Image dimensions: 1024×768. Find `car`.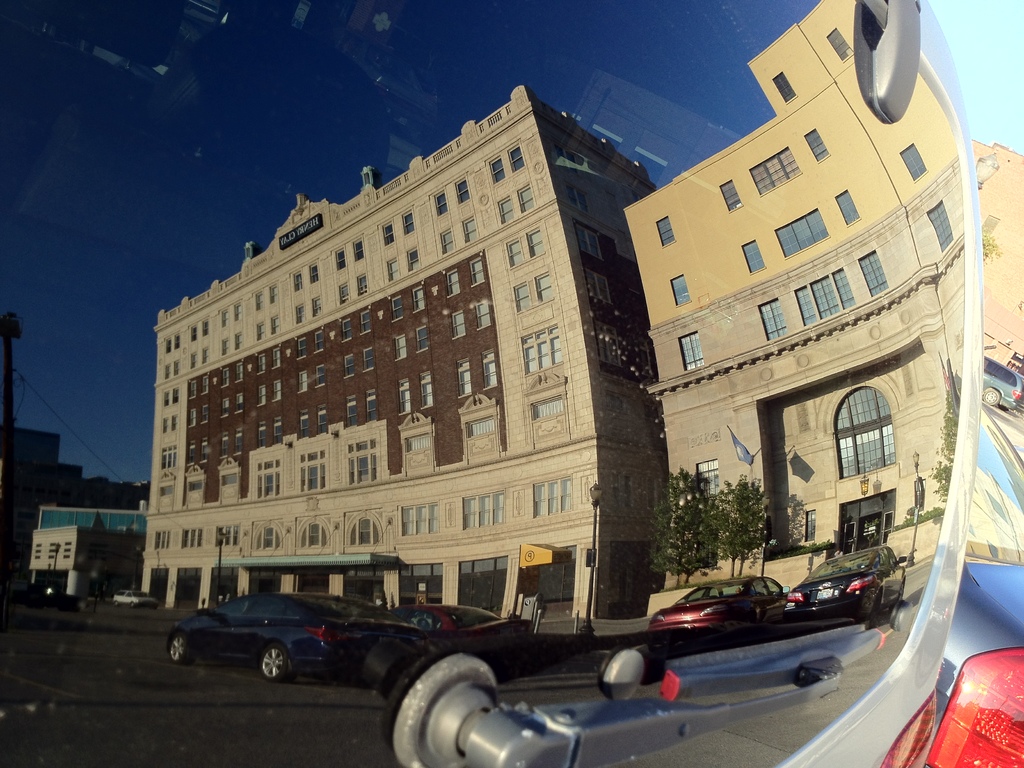
rect(159, 582, 431, 687).
